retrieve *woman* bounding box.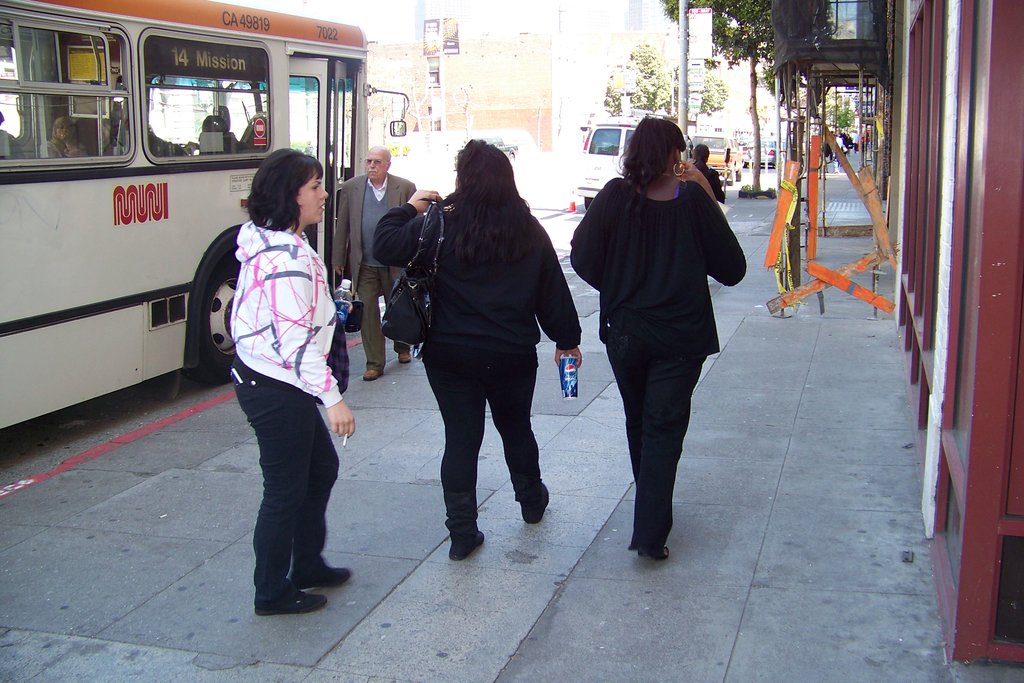
Bounding box: {"left": 691, "top": 136, "right": 724, "bottom": 207}.
